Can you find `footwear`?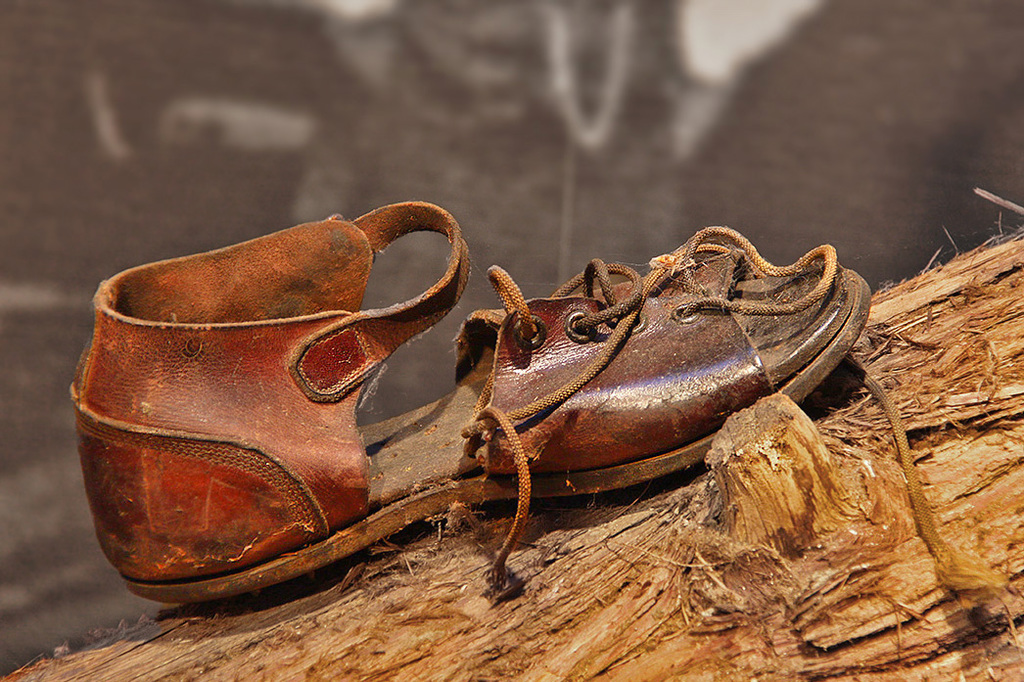
Yes, bounding box: left=125, top=202, right=781, bottom=589.
